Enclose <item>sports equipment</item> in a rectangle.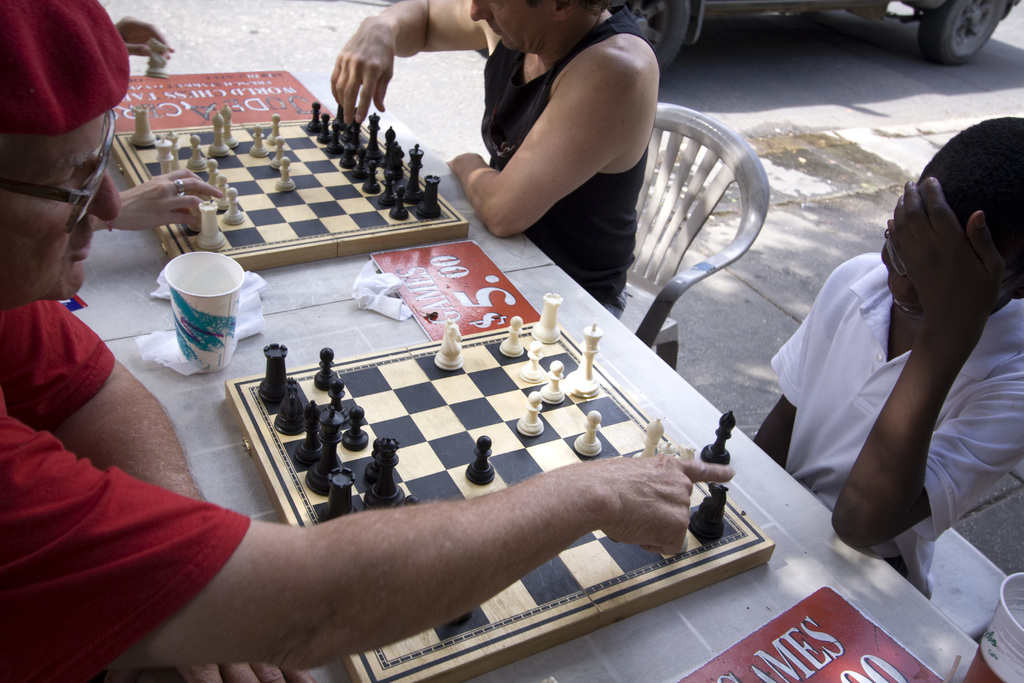
(221, 320, 778, 682).
